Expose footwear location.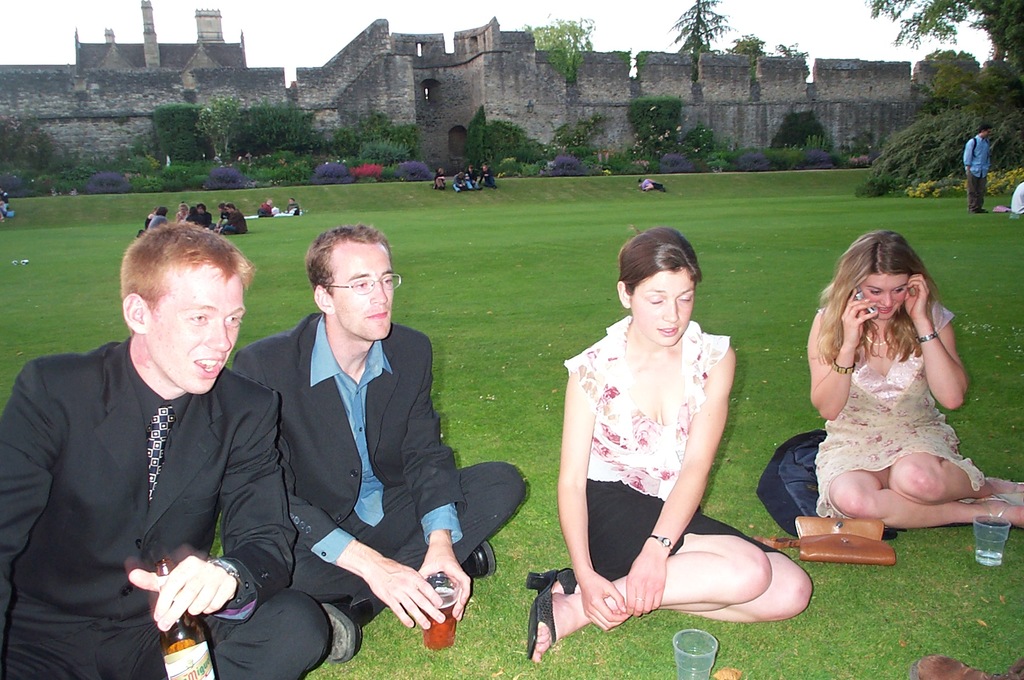
Exposed at <box>975,495,1022,528</box>.
